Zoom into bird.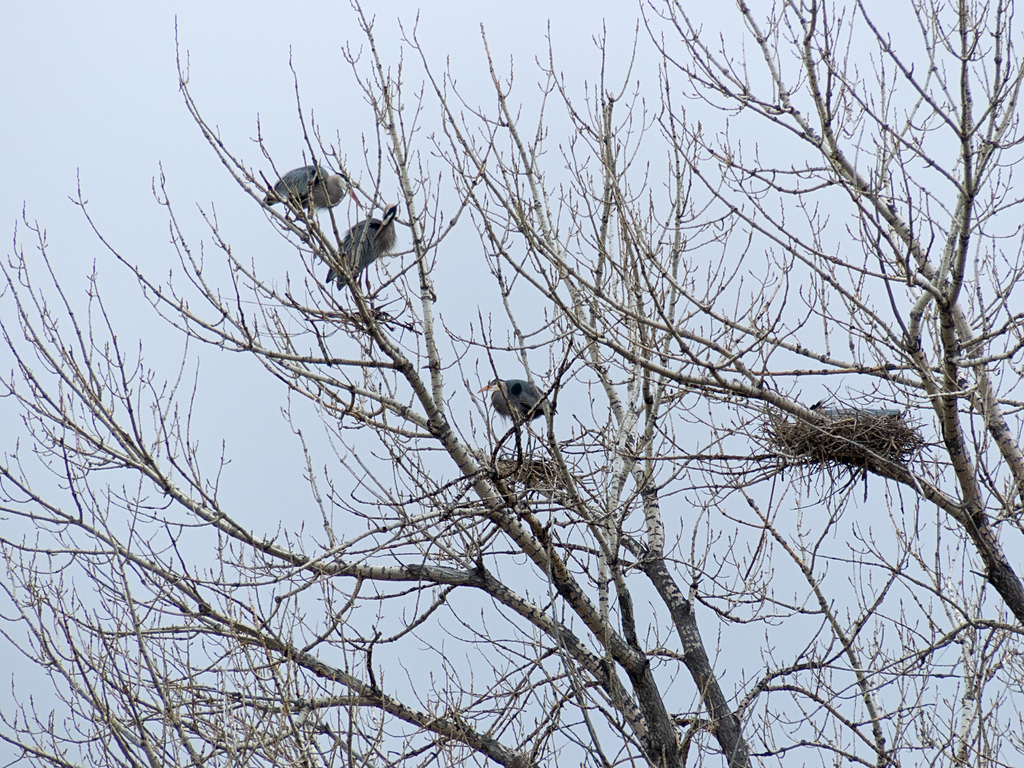
Zoom target: locate(325, 202, 397, 289).
